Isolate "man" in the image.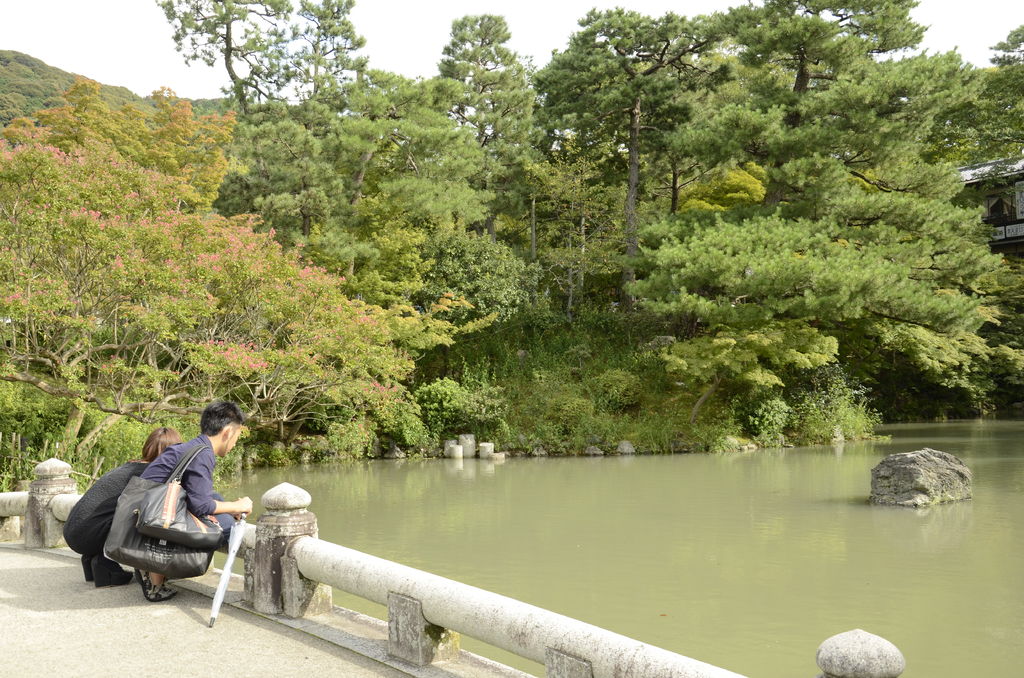
Isolated region: l=114, t=408, r=250, b=611.
